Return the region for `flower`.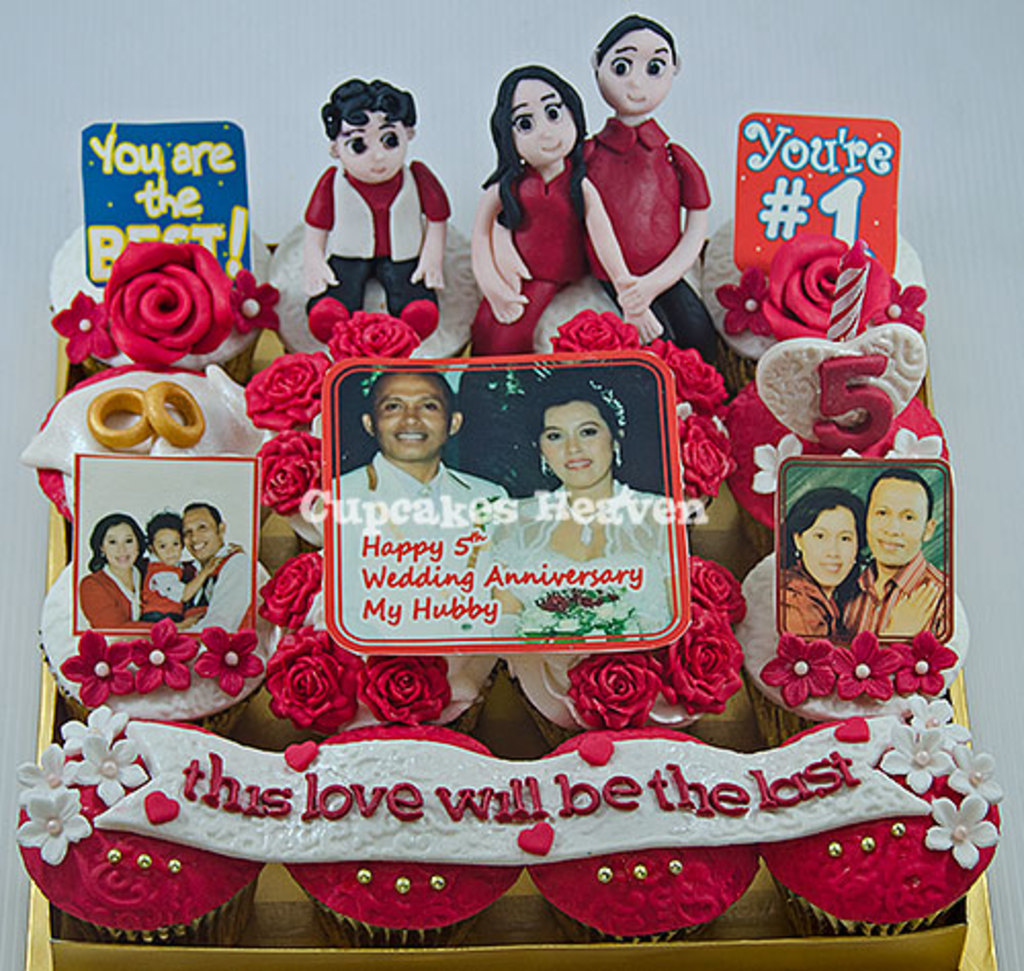
l=872, t=721, r=961, b=787.
